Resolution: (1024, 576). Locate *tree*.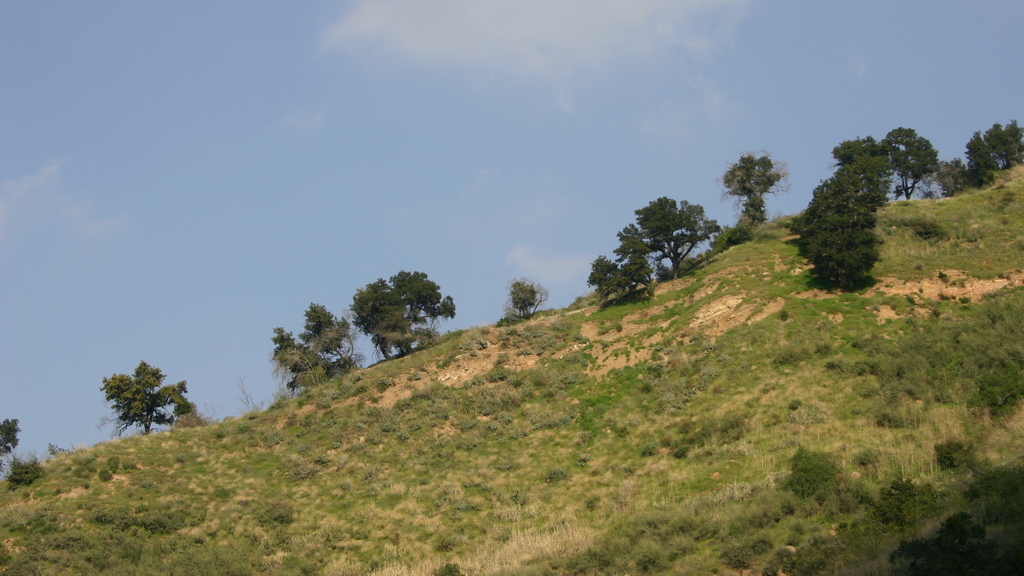
x1=96 y1=364 x2=198 y2=438.
